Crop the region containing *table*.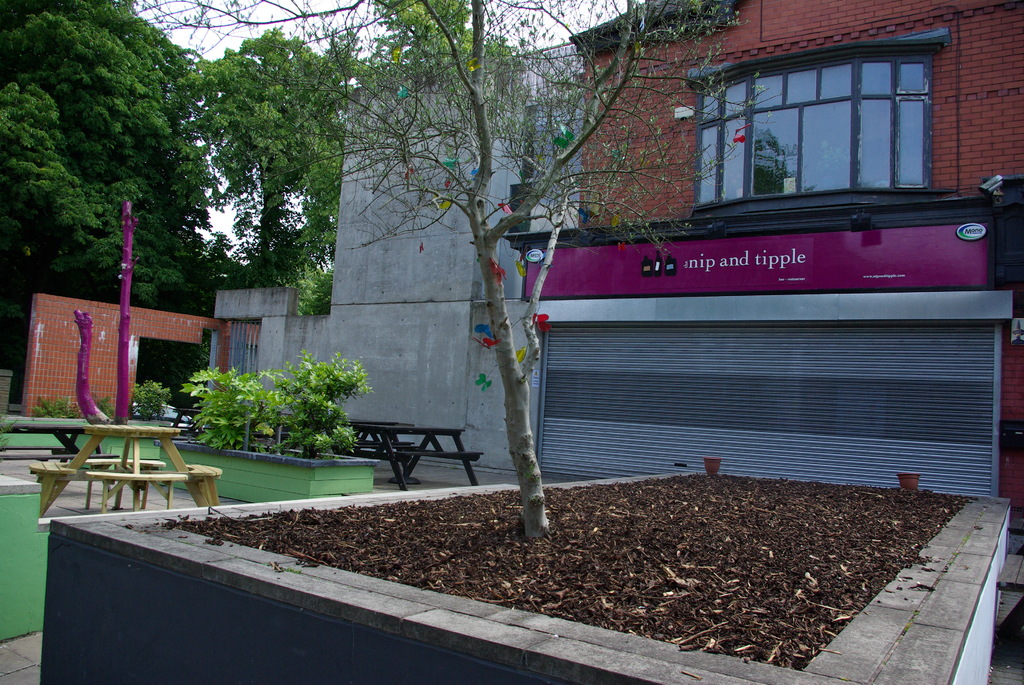
Crop region: 286:423:488:500.
